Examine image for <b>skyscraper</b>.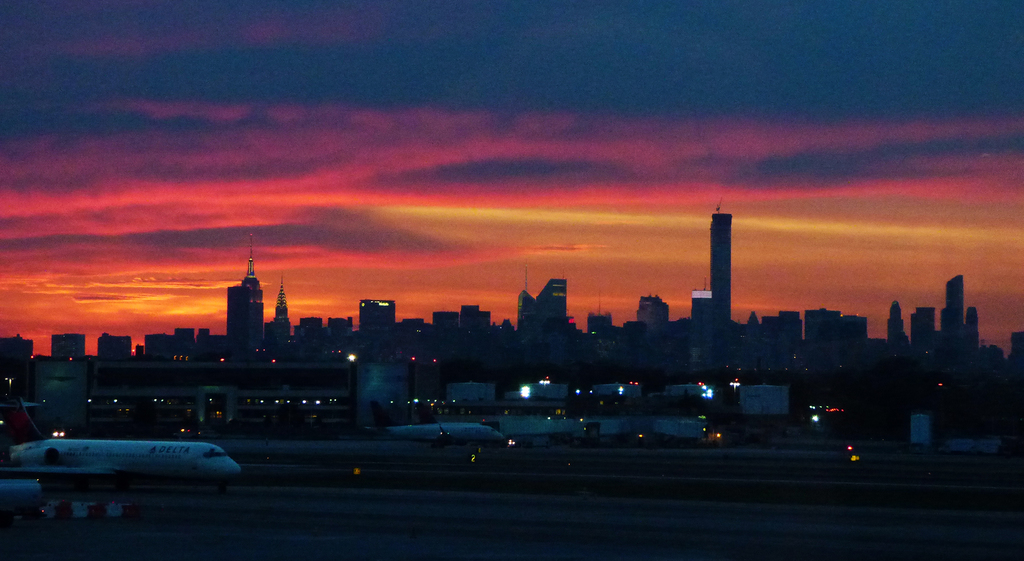
Examination result: <box>273,275,296,346</box>.
